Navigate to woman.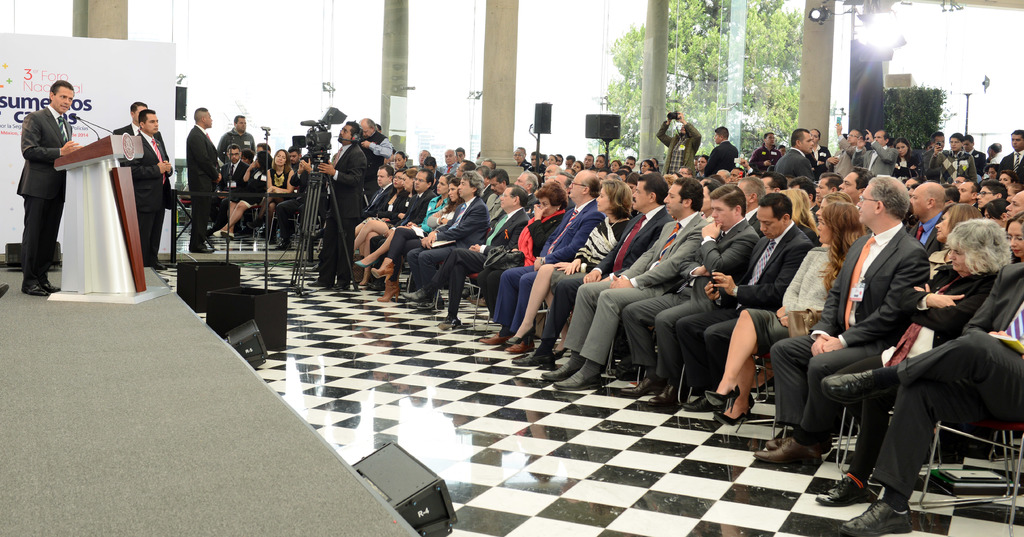
Navigation target: x1=390 y1=146 x2=404 y2=168.
